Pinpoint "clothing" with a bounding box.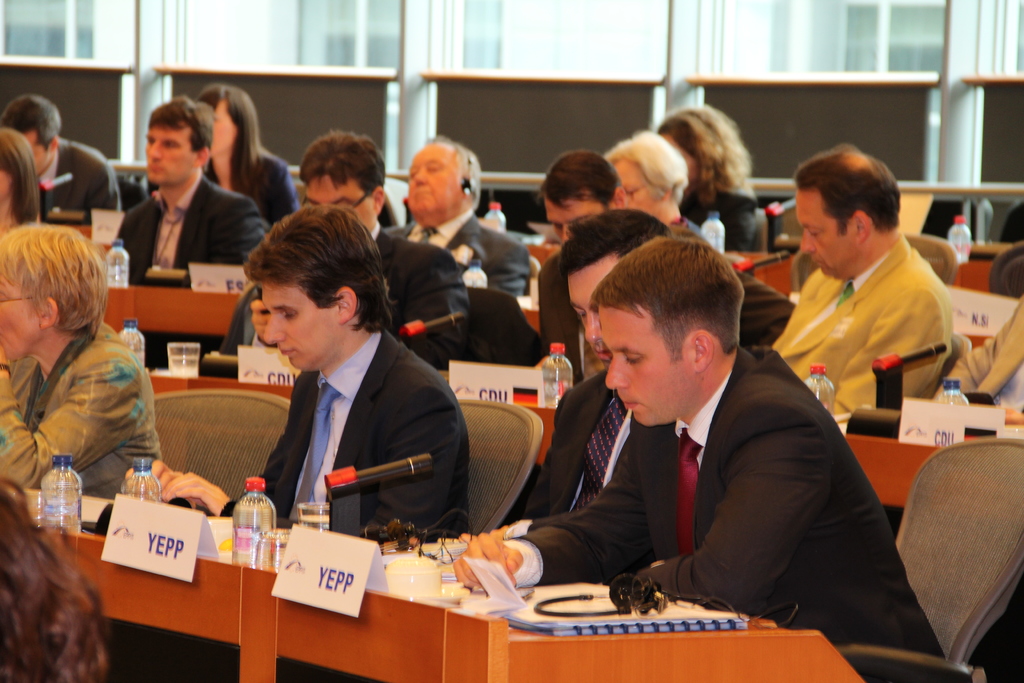
[left=519, top=370, right=635, bottom=520].
